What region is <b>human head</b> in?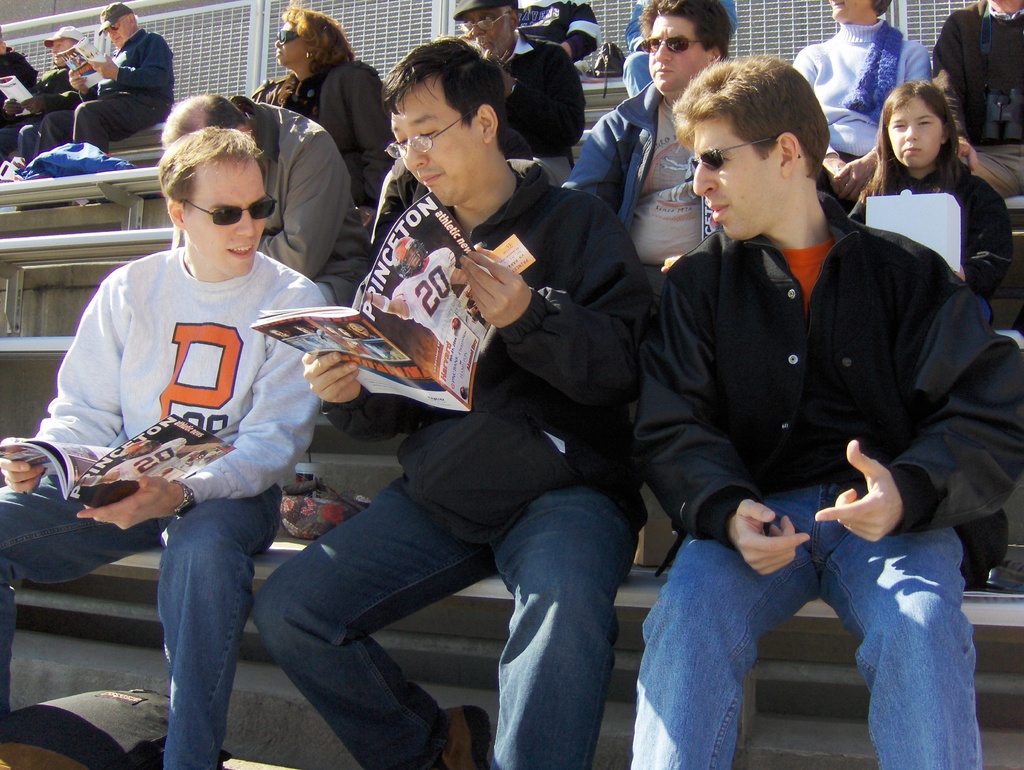
[left=823, top=0, right=886, bottom=24].
